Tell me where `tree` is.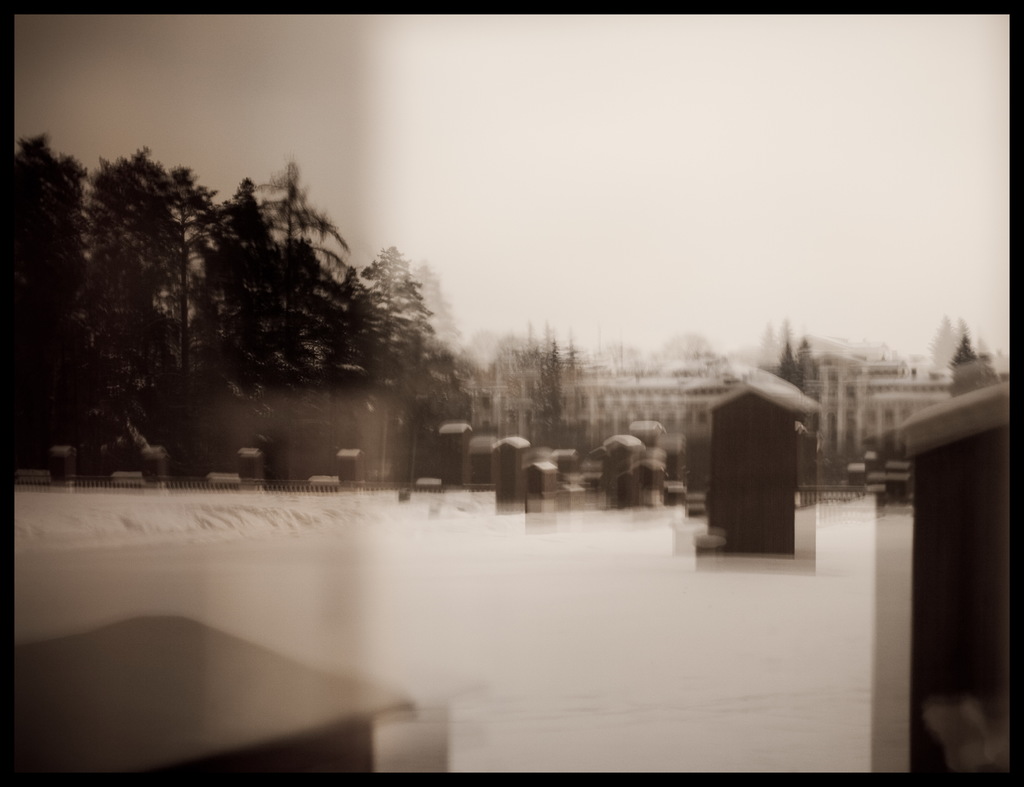
`tree` is at [930,302,977,375].
